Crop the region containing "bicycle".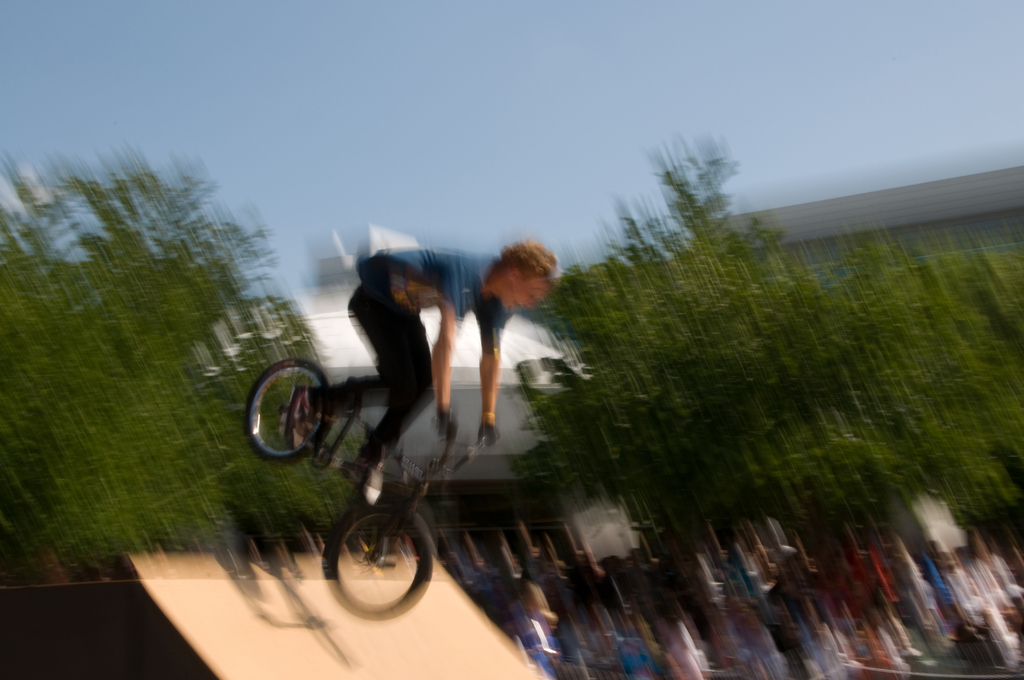
Crop region: crop(275, 338, 482, 620).
